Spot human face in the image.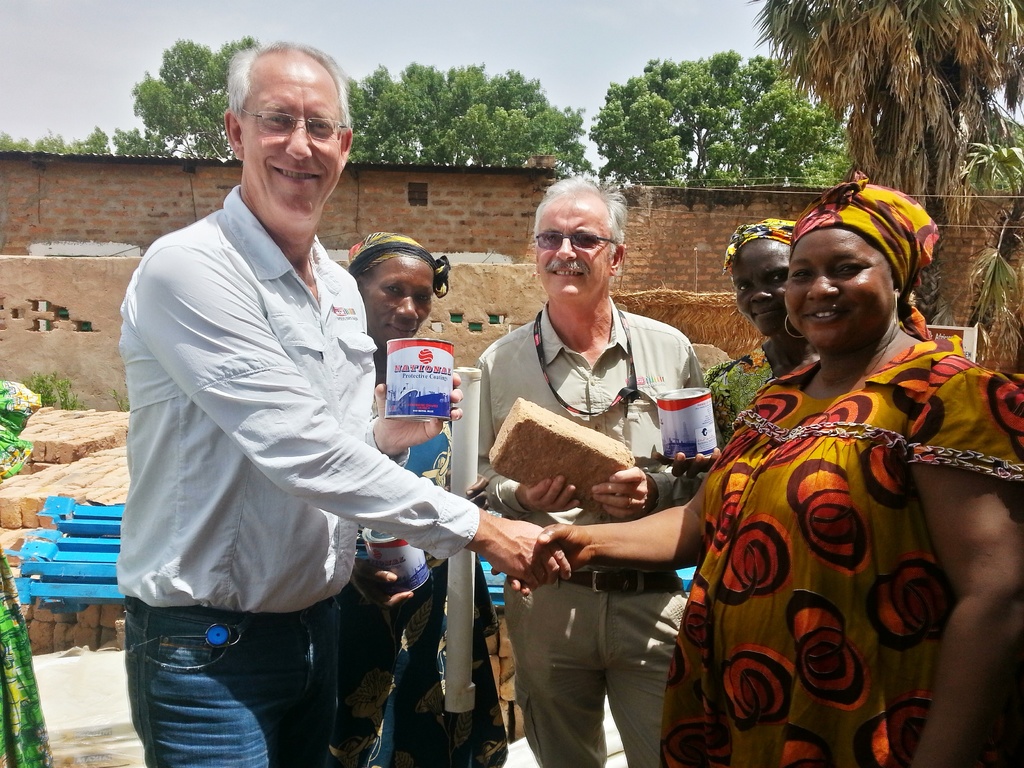
human face found at rect(240, 70, 344, 219).
